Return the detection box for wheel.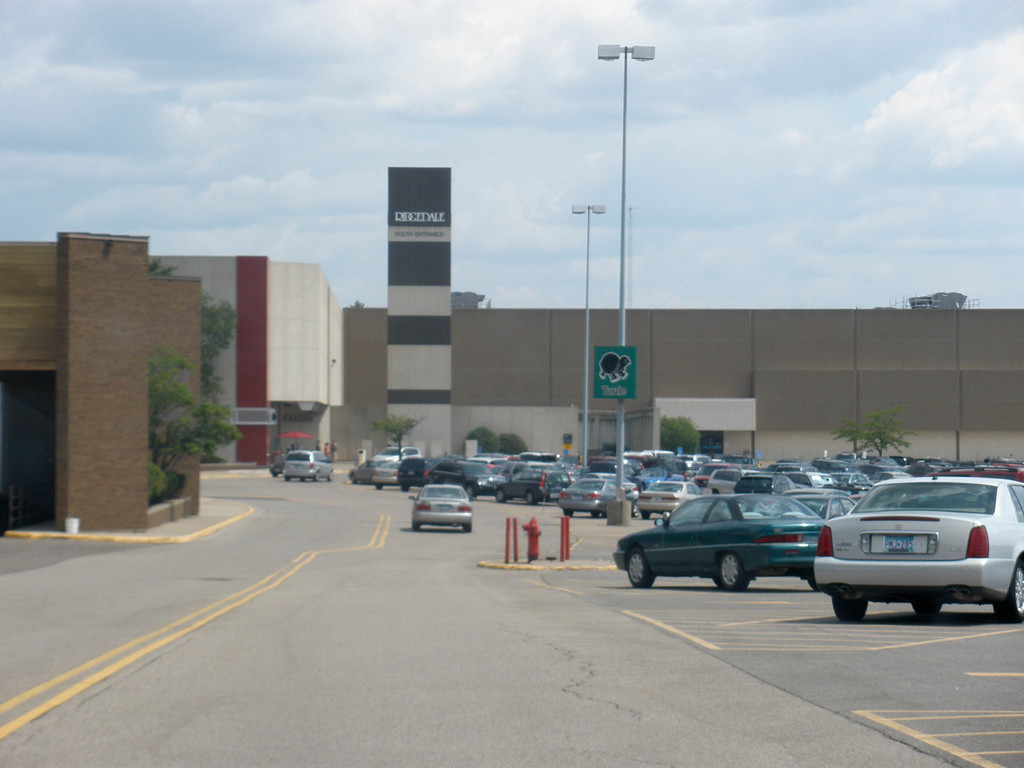
(527,492,534,504).
